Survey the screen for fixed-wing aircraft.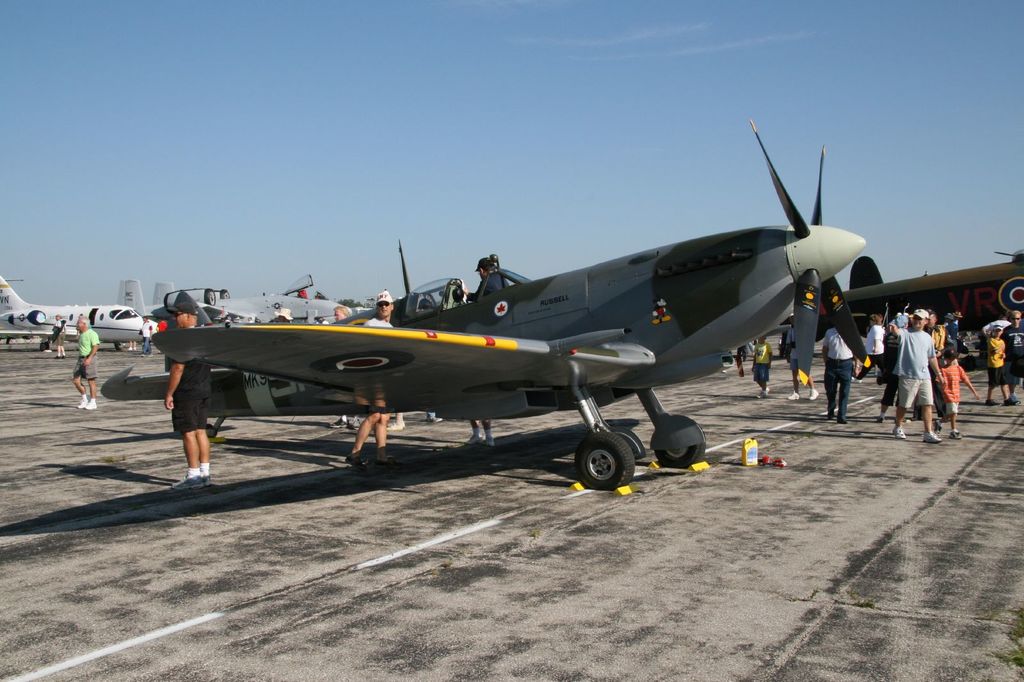
Survey found: bbox(189, 267, 362, 326).
